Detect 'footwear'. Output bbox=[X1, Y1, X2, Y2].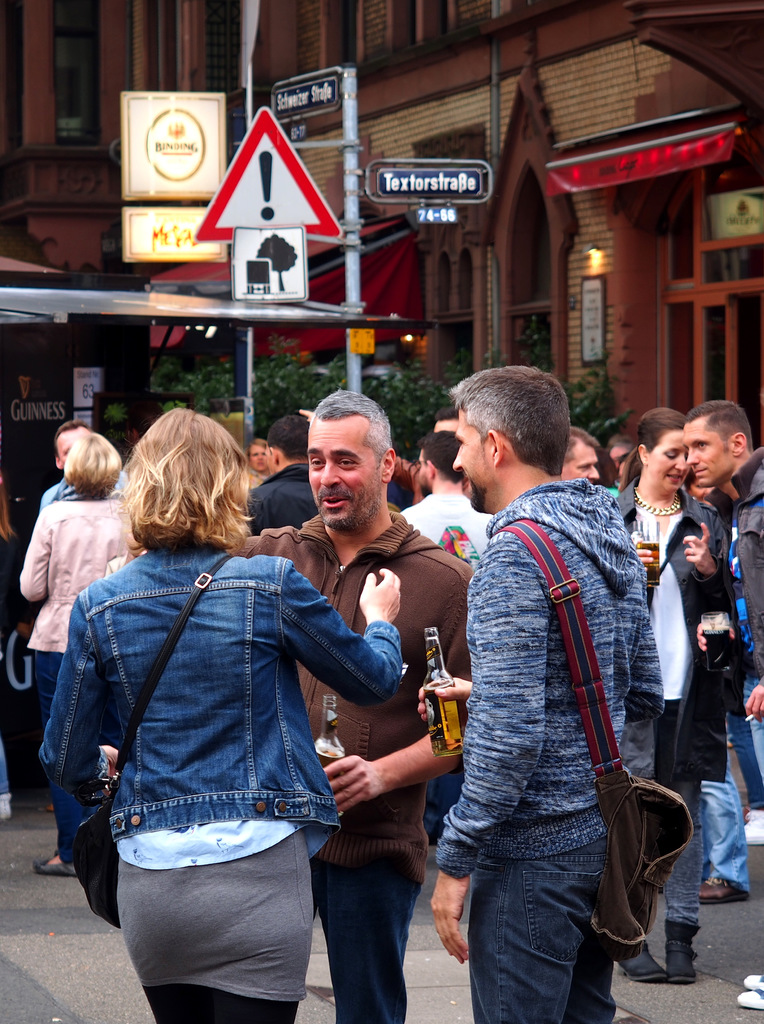
bbox=[742, 972, 763, 998].
